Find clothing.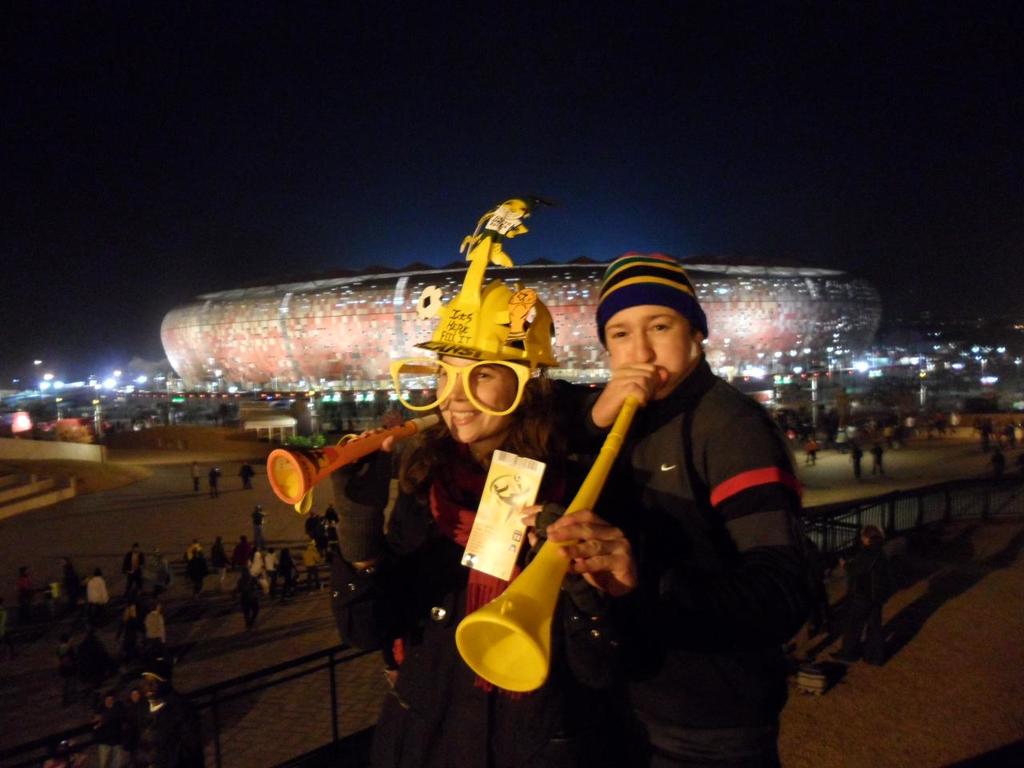
<region>304, 514, 346, 562</region>.
